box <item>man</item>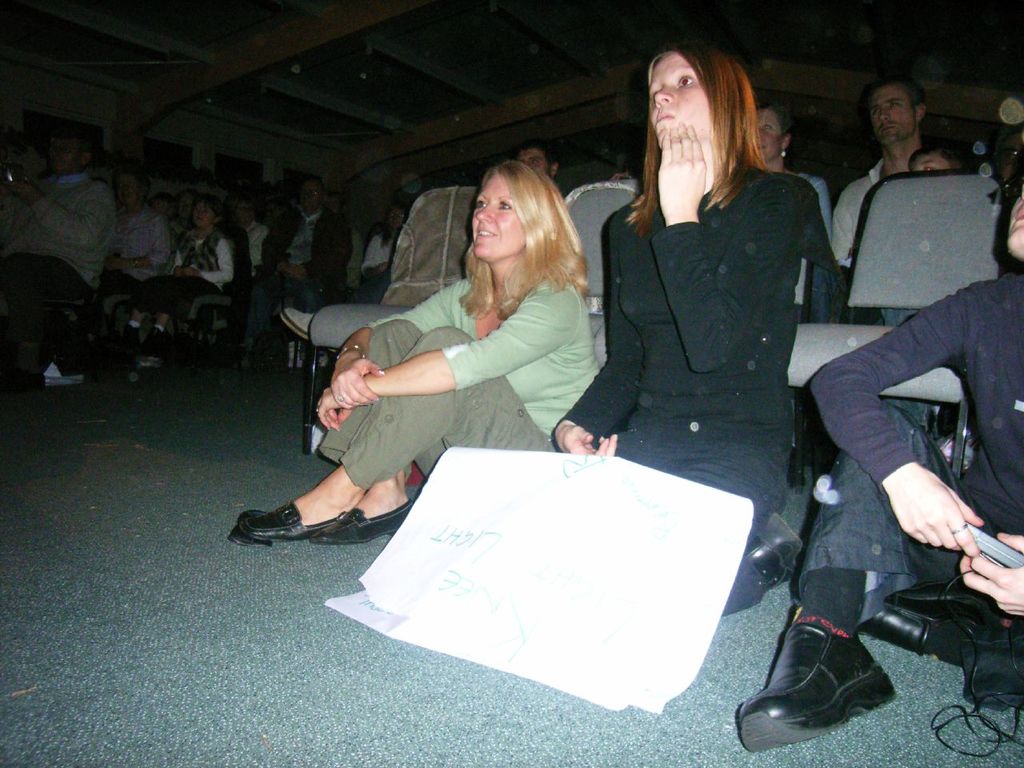
{"x1": 517, "y1": 145, "x2": 560, "y2": 183}
